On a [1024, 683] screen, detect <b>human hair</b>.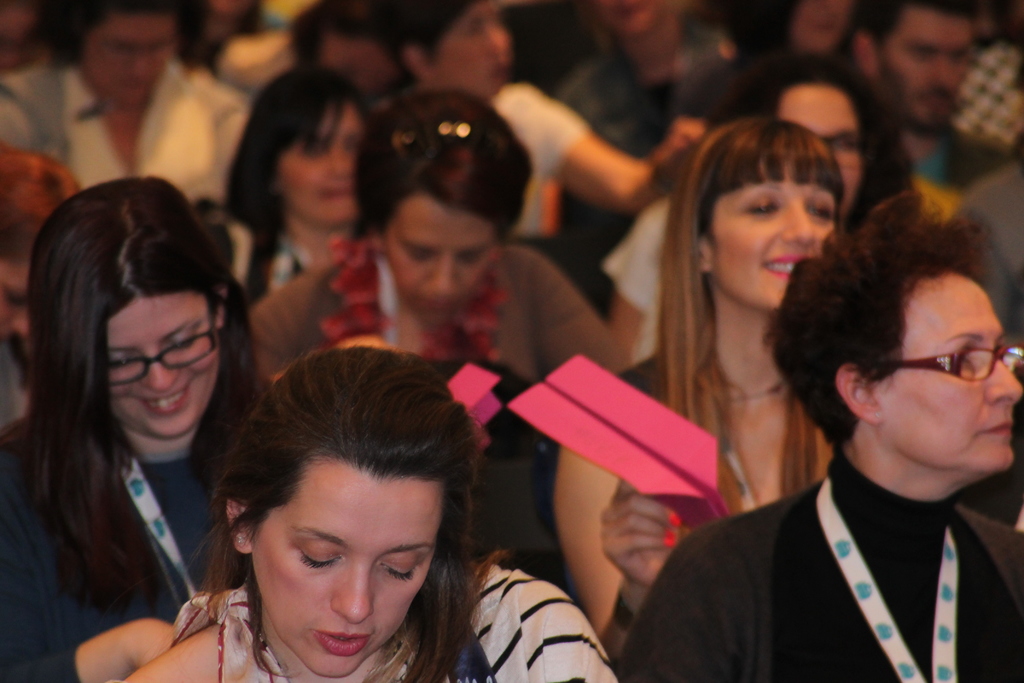
detection(659, 99, 861, 447).
